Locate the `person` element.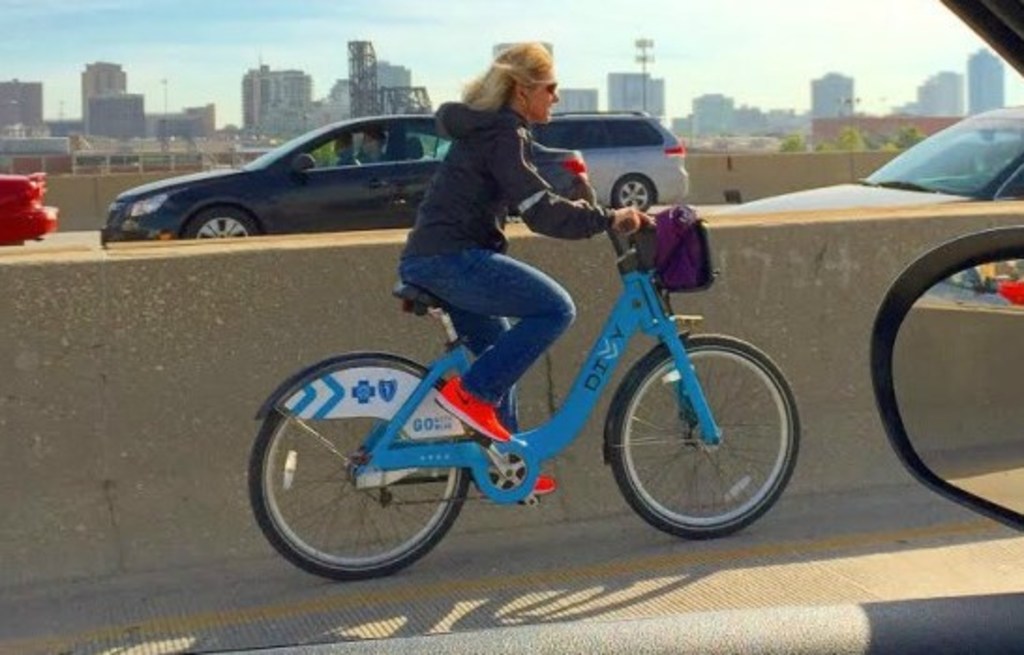
Element bbox: rect(362, 128, 388, 167).
